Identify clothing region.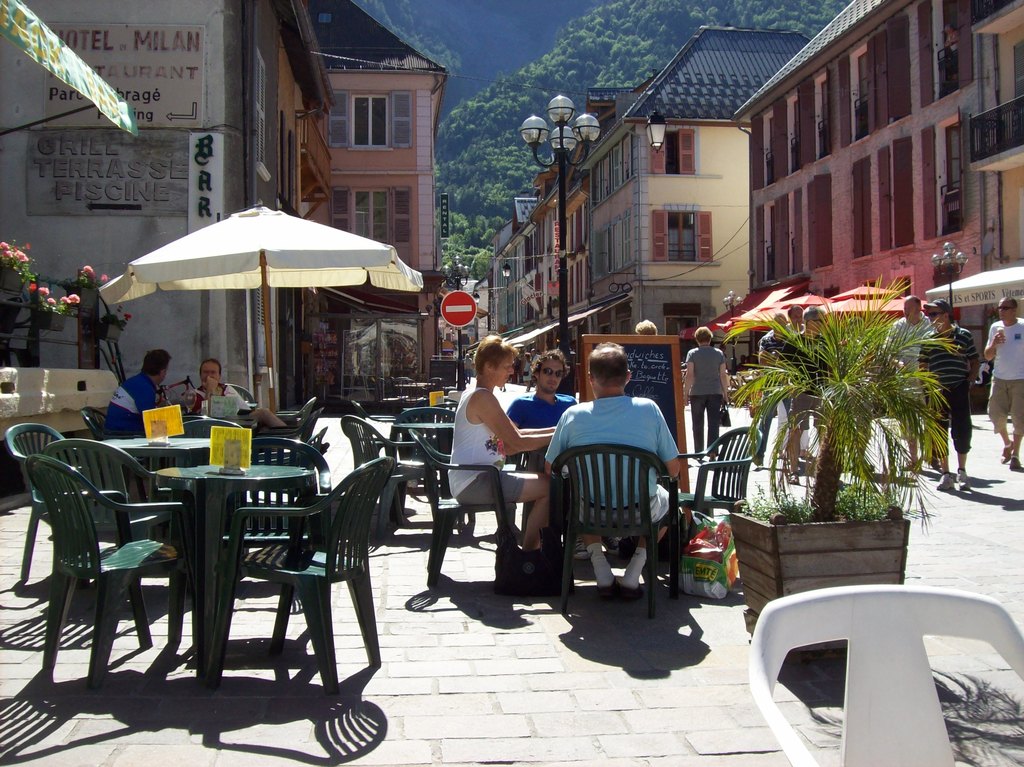
Region: l=760, t=331, r=792, b=371.
